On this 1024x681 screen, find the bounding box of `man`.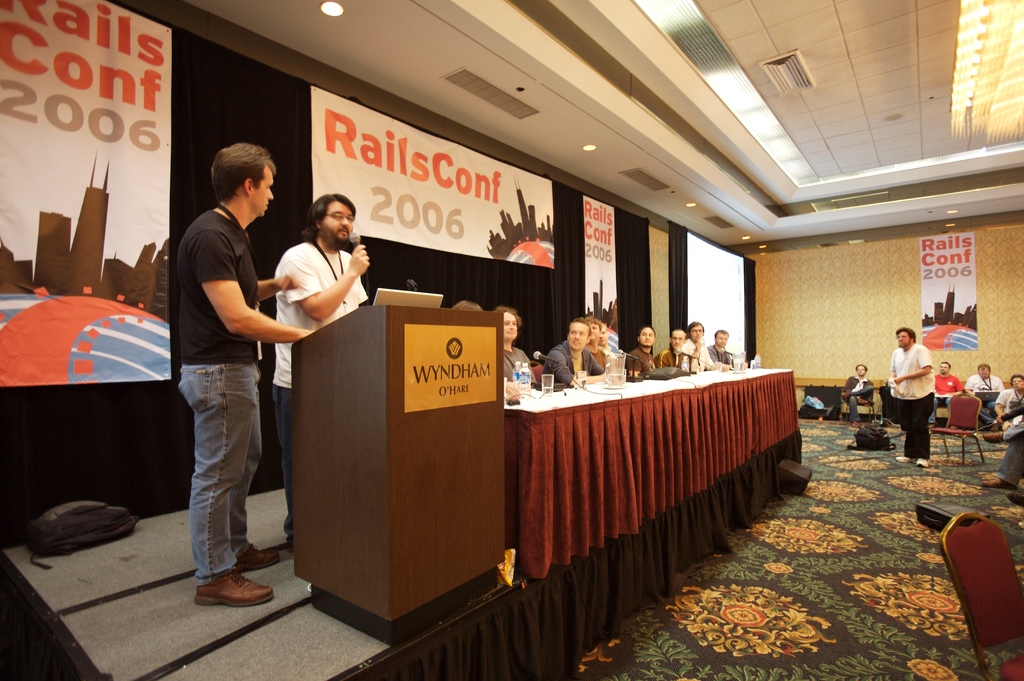
Bounding box: (981,431,1023,486).
